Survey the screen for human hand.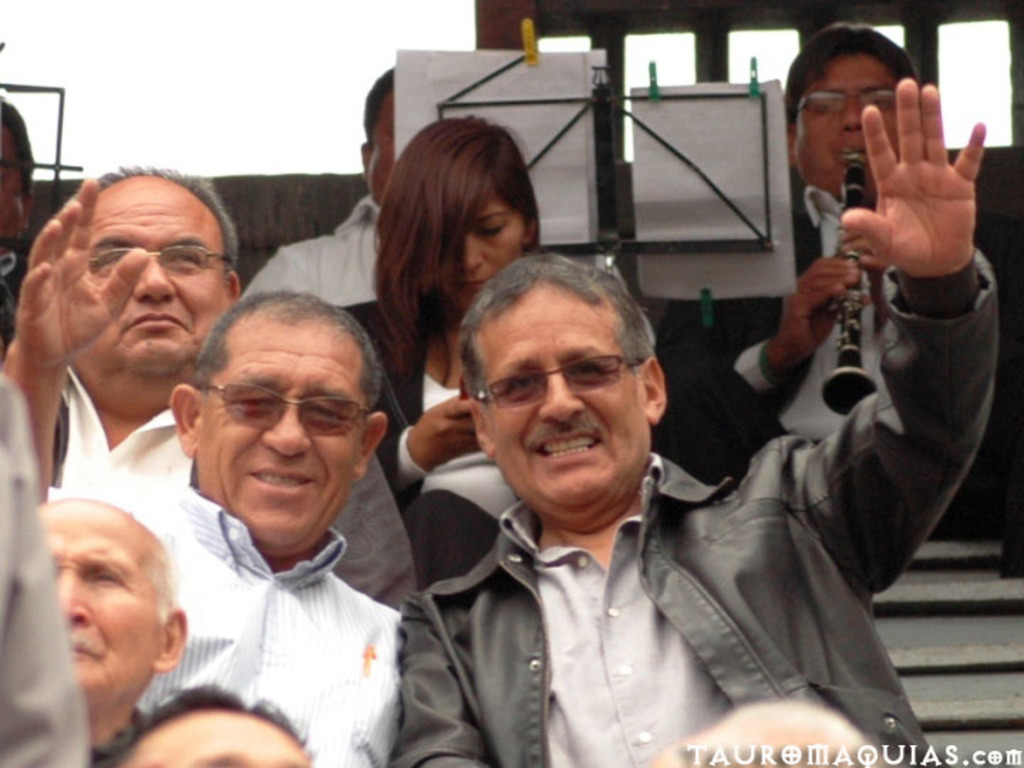
Survey found: box=[835, 229, 893, 277].
